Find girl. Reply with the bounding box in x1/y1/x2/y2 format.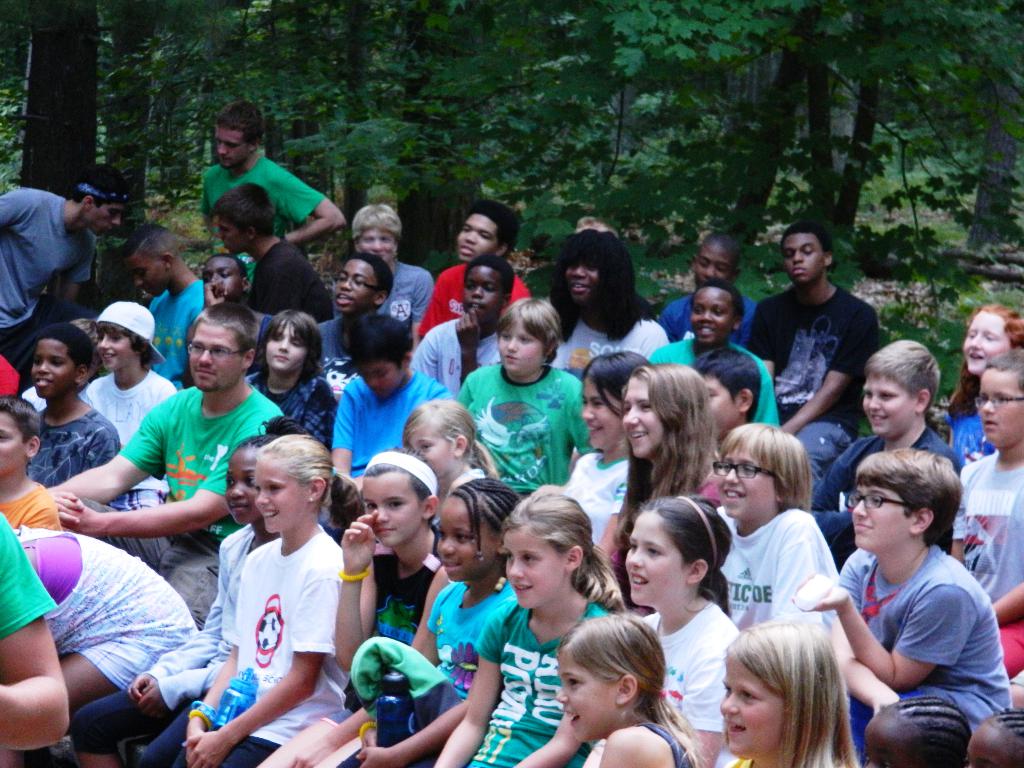
430/488/621/767.
